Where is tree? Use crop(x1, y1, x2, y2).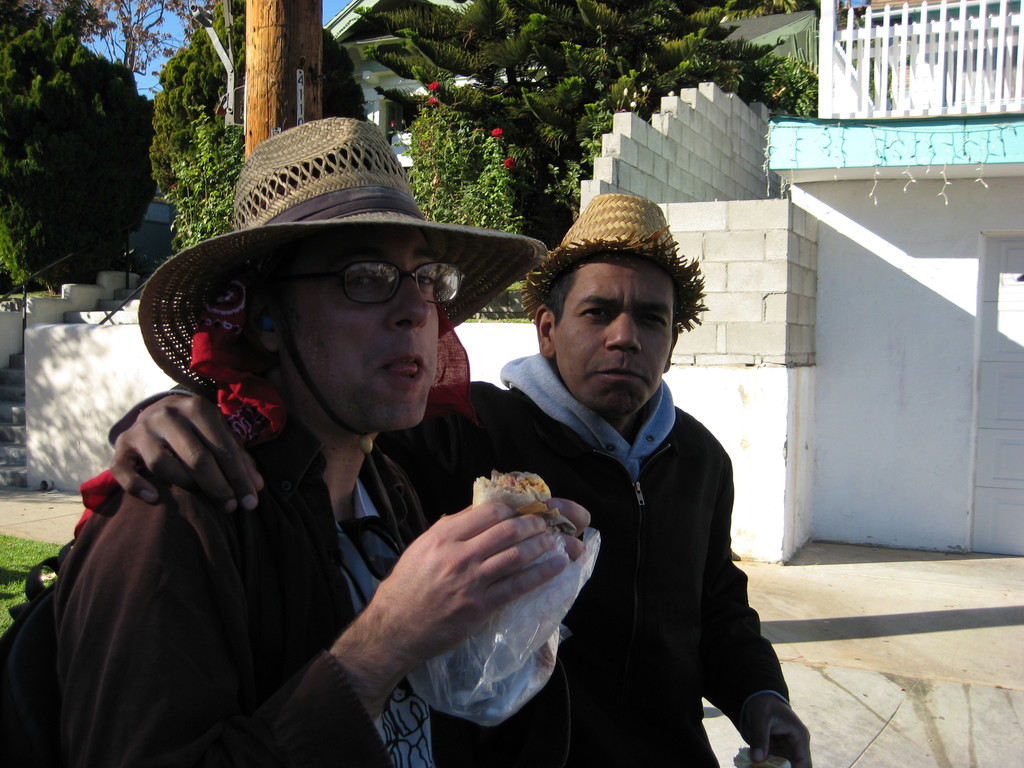
crop(360, 0, 788, 239).
